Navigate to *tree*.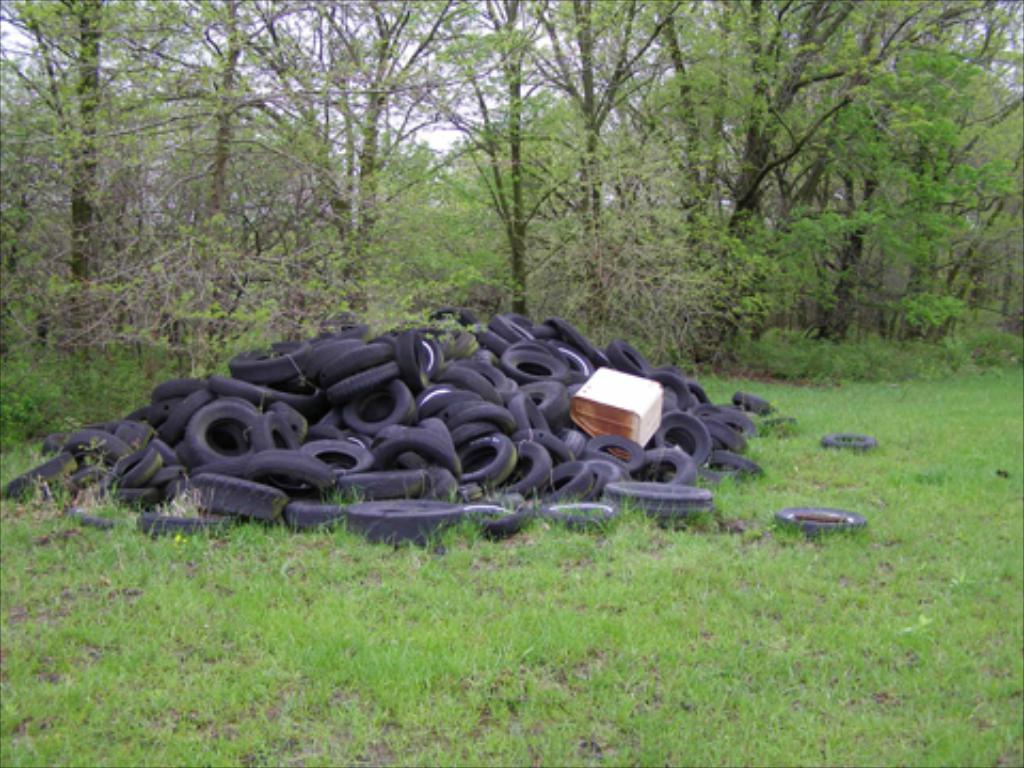
Navigation target: (160, 0, 553, 326).
